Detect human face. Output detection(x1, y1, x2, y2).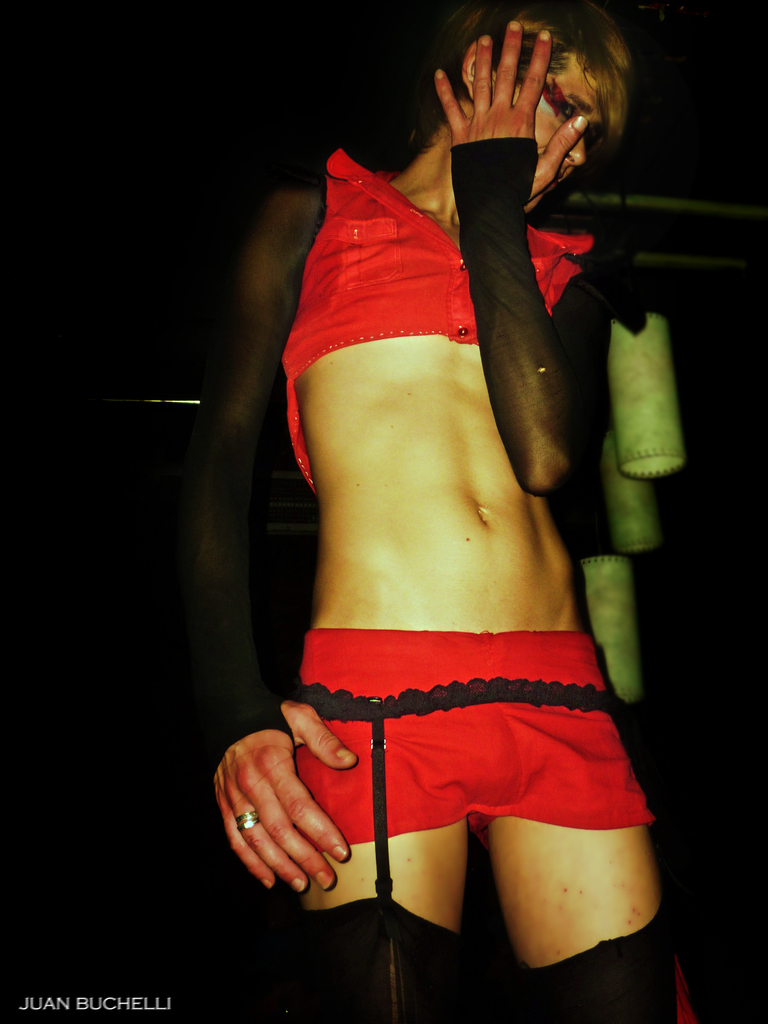
detection(527, 50, 611, 191).
